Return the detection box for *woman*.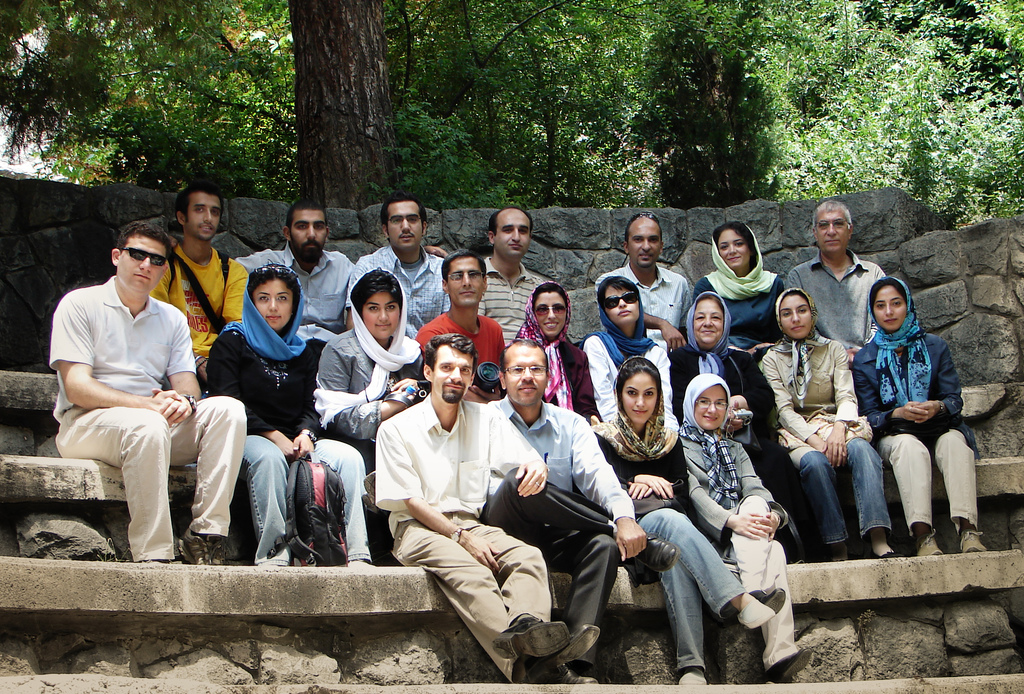
<box>585,278,676,420</box>.
